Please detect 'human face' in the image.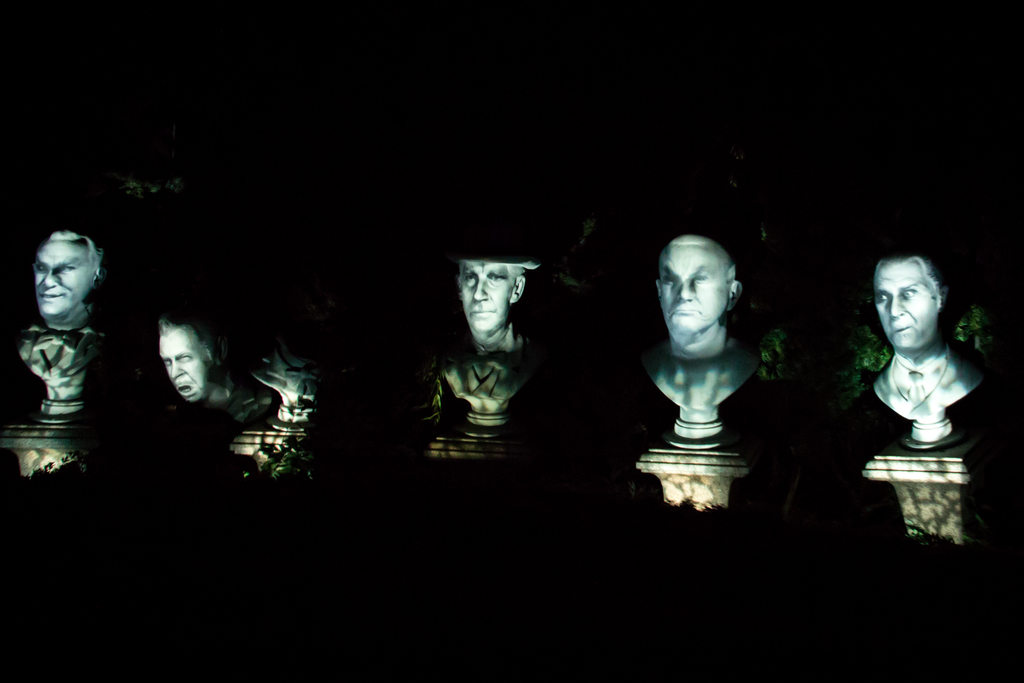
(35, 244, 95, 315).
